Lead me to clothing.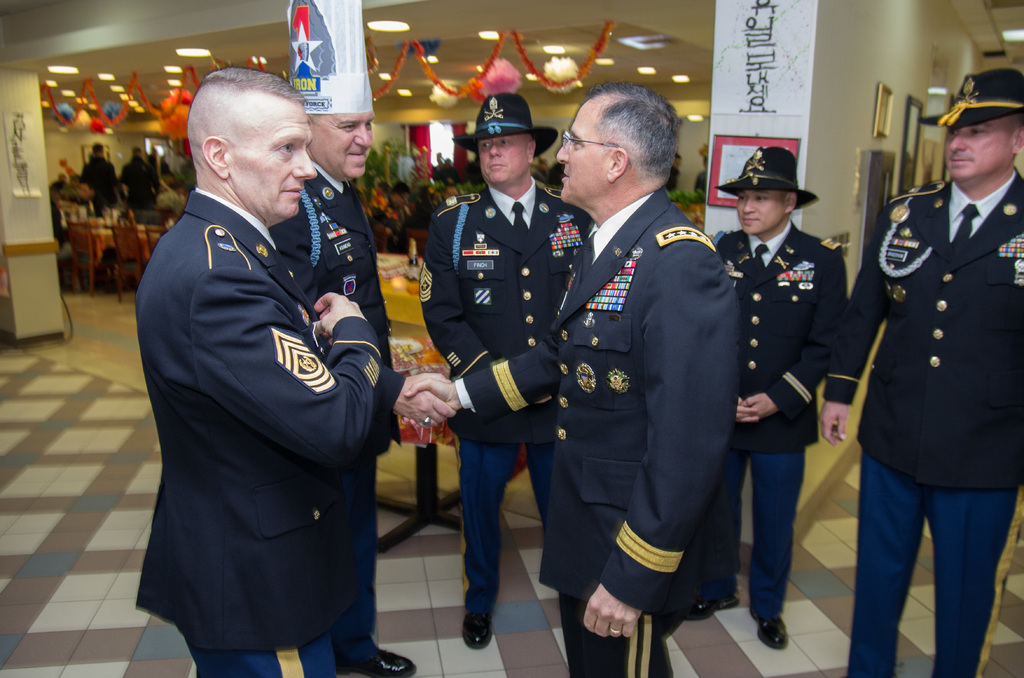
Lead to 269, 155, 377, 666.
